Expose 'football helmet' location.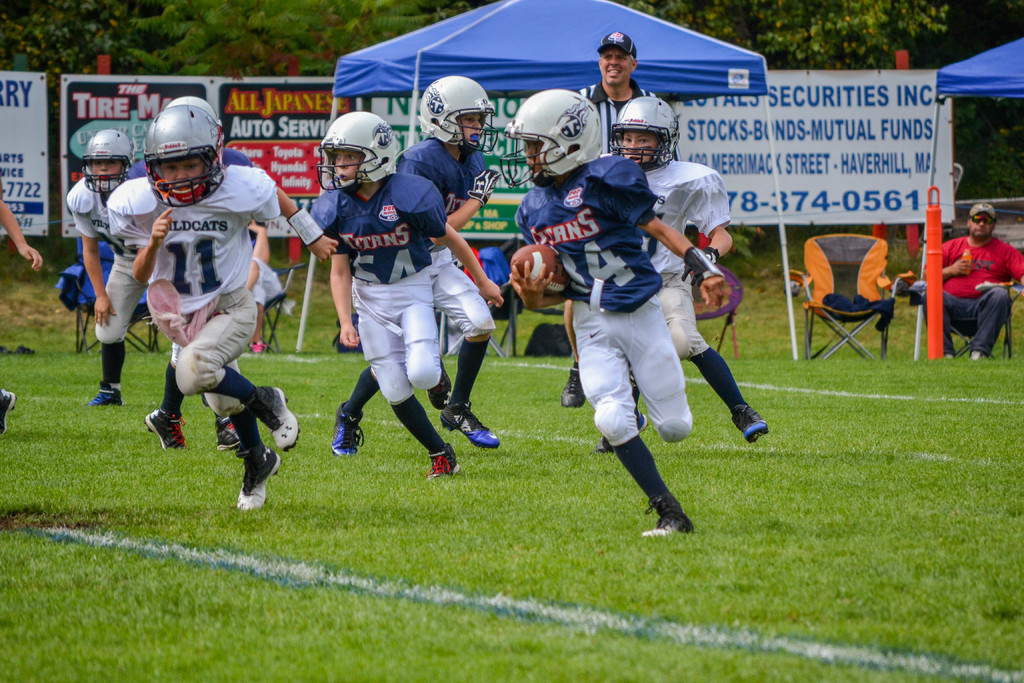
Exposed at <bbox>83, 128, 130, 191</bbox>.
